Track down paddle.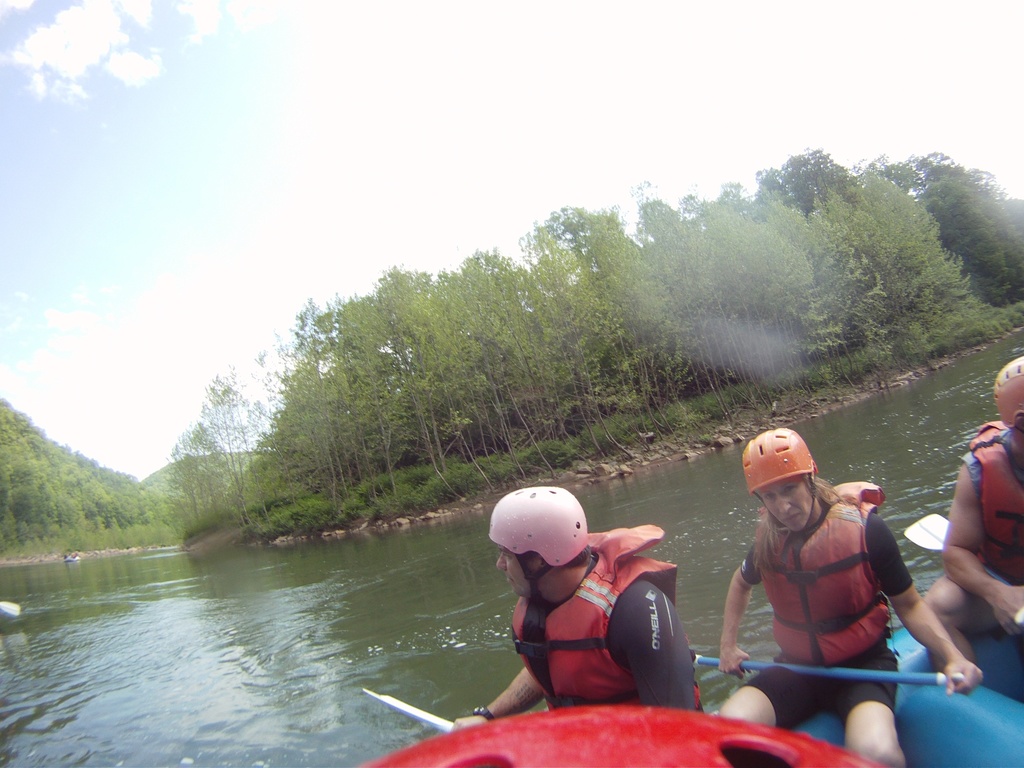
Tracked to bbox=[694, 650, 961, 684].
